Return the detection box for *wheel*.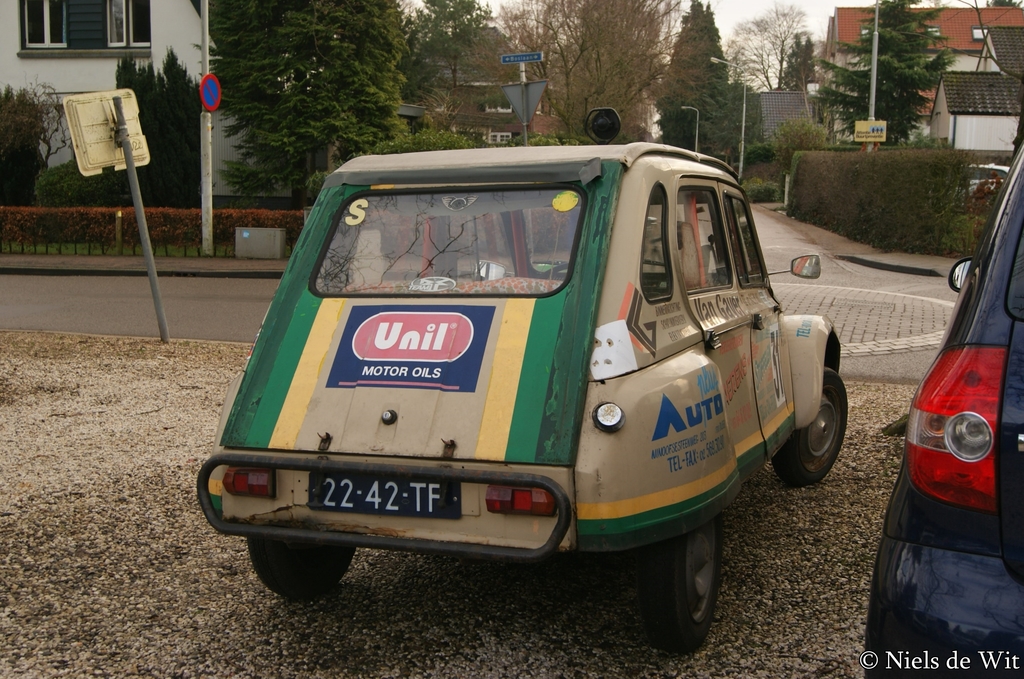
[868, 534, 1023, 678].
